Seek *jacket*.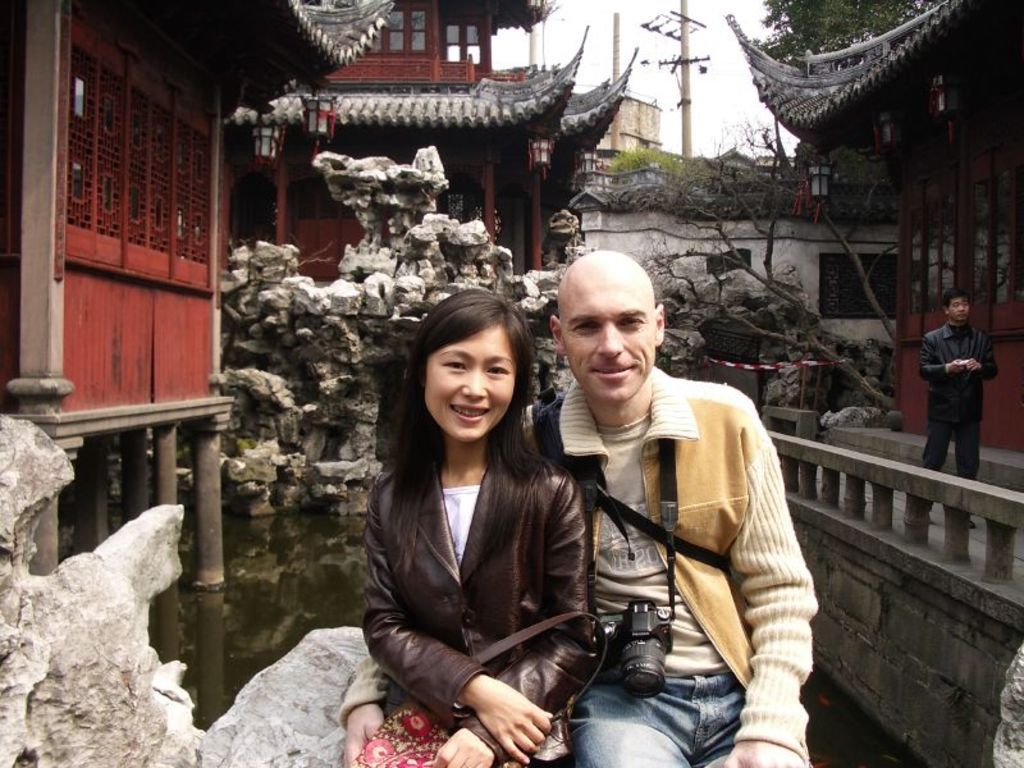
left=517, top=364, right=822, bottom=767.
